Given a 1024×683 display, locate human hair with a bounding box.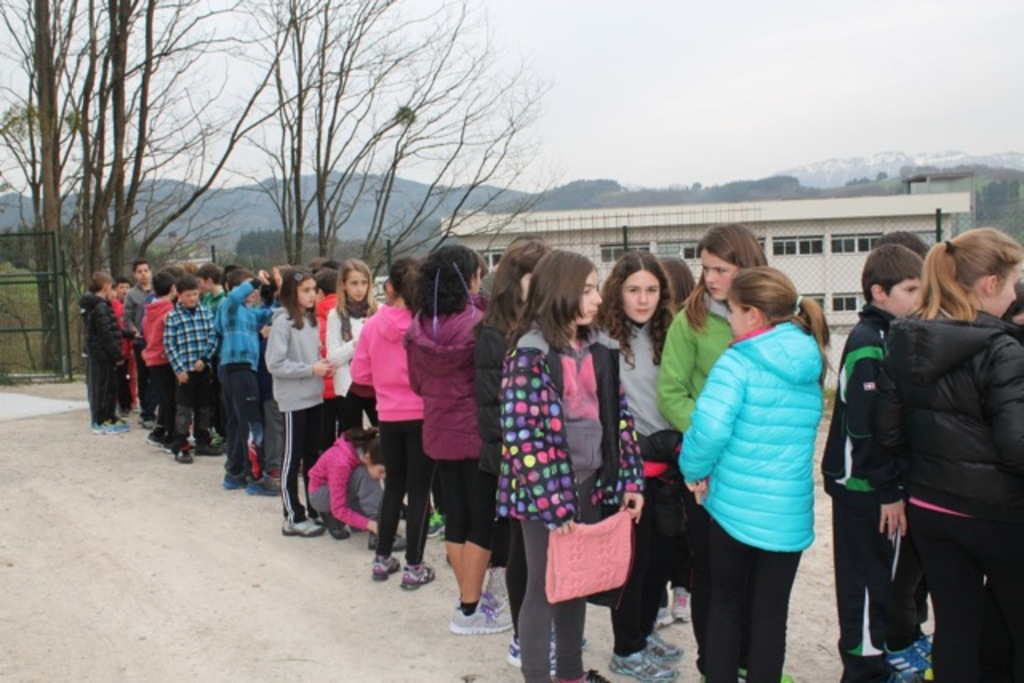
Located: pyautogui.locateOnScreen(525, 246, 595, 371).
